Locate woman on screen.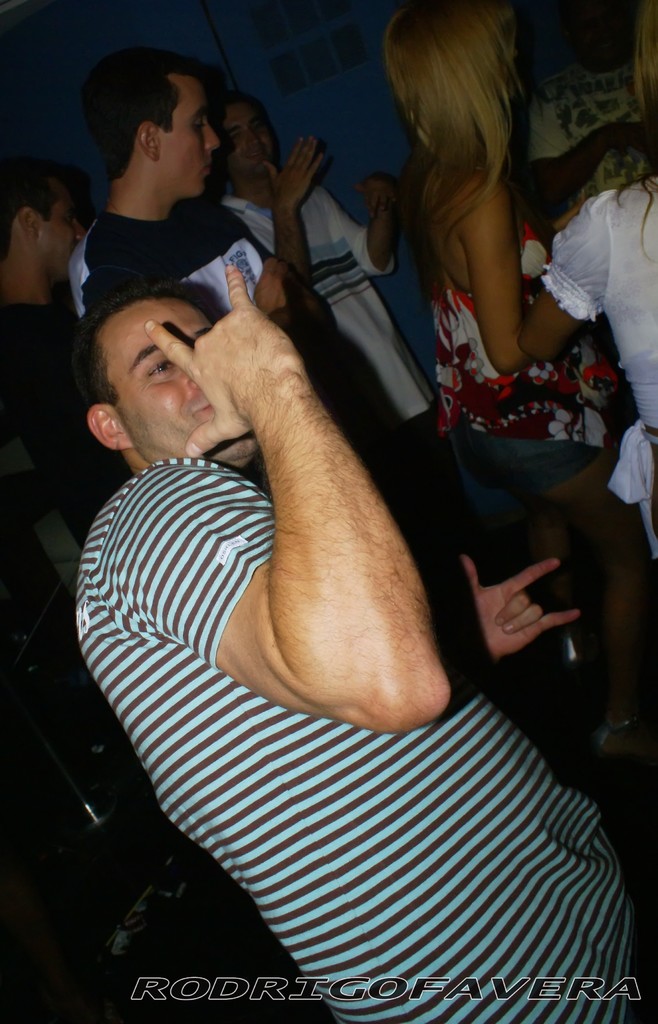
On screen at <region>383, 0, 631, 444</region>.
